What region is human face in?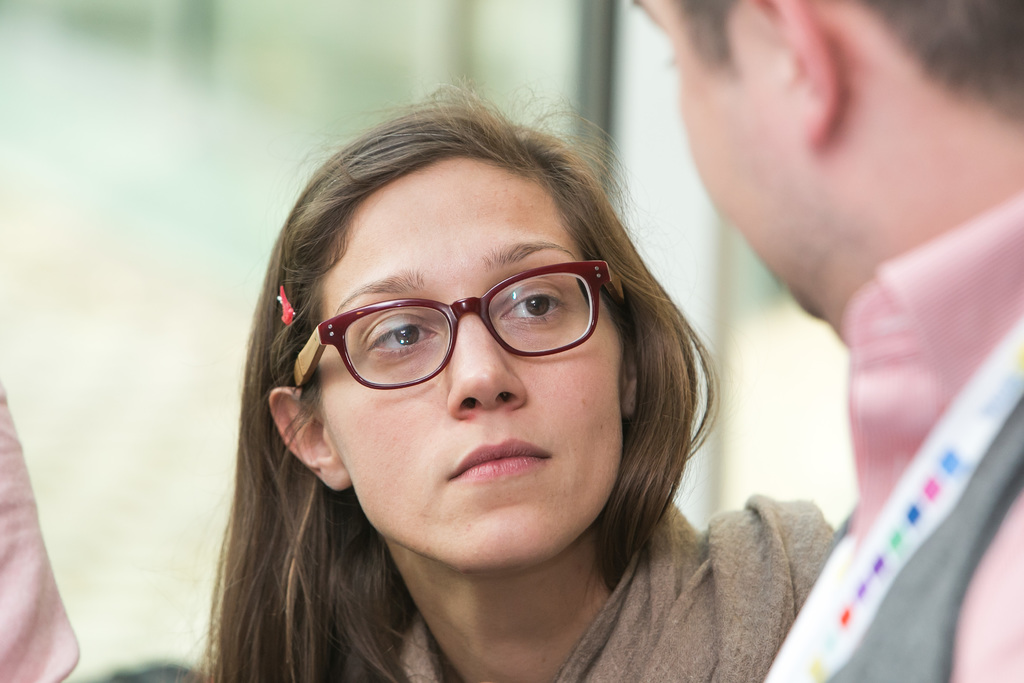
[x1=628, y1=0, x2=866, y2=325].
